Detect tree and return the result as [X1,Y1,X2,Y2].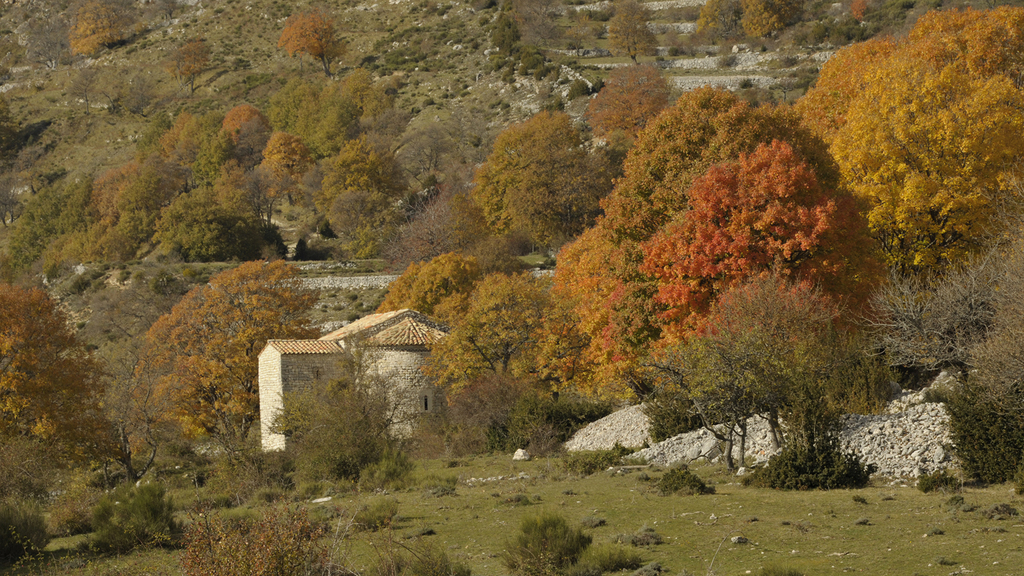
[465,93,607,250].
